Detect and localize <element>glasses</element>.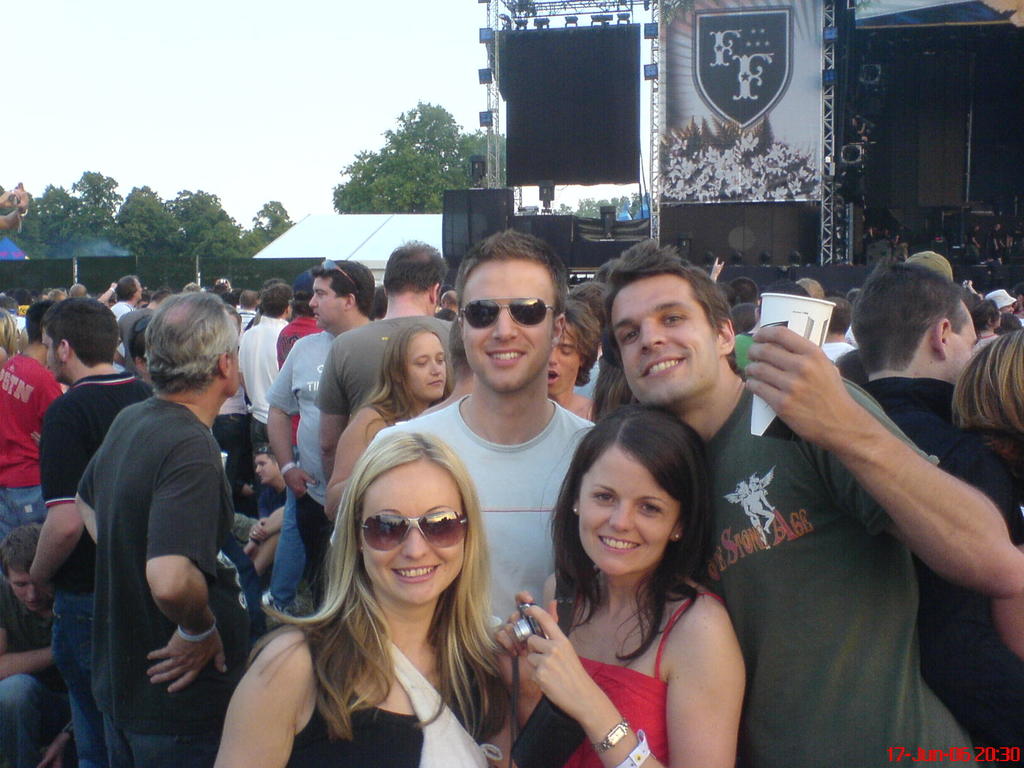
Localized at bbox=(460, 298, 557, 324).
